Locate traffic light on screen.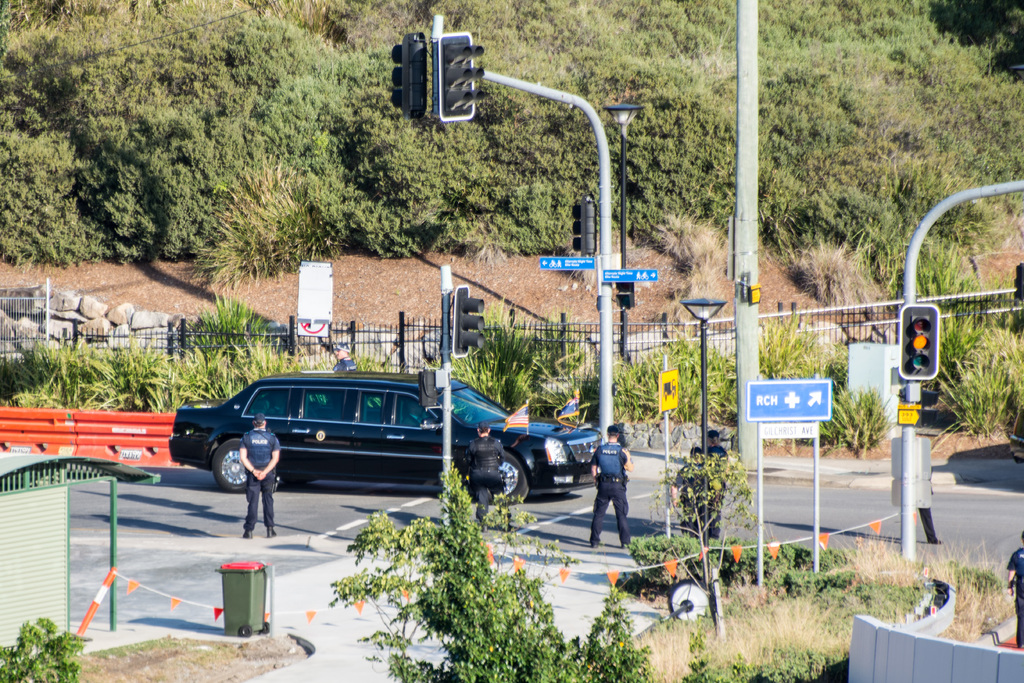
On screen at <box>918,390,943,425</box>.
